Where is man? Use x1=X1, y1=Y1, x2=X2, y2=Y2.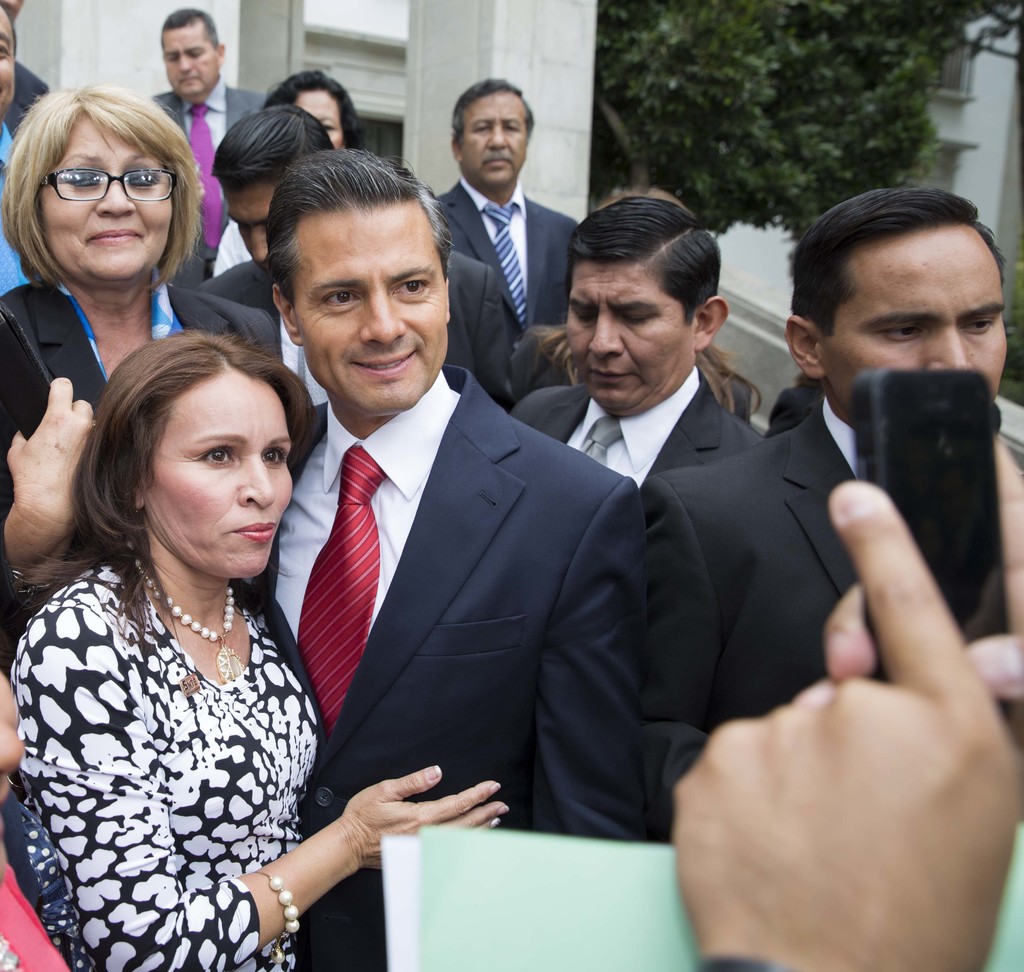
x1=505, y1=193, x2=771, y2=485.
